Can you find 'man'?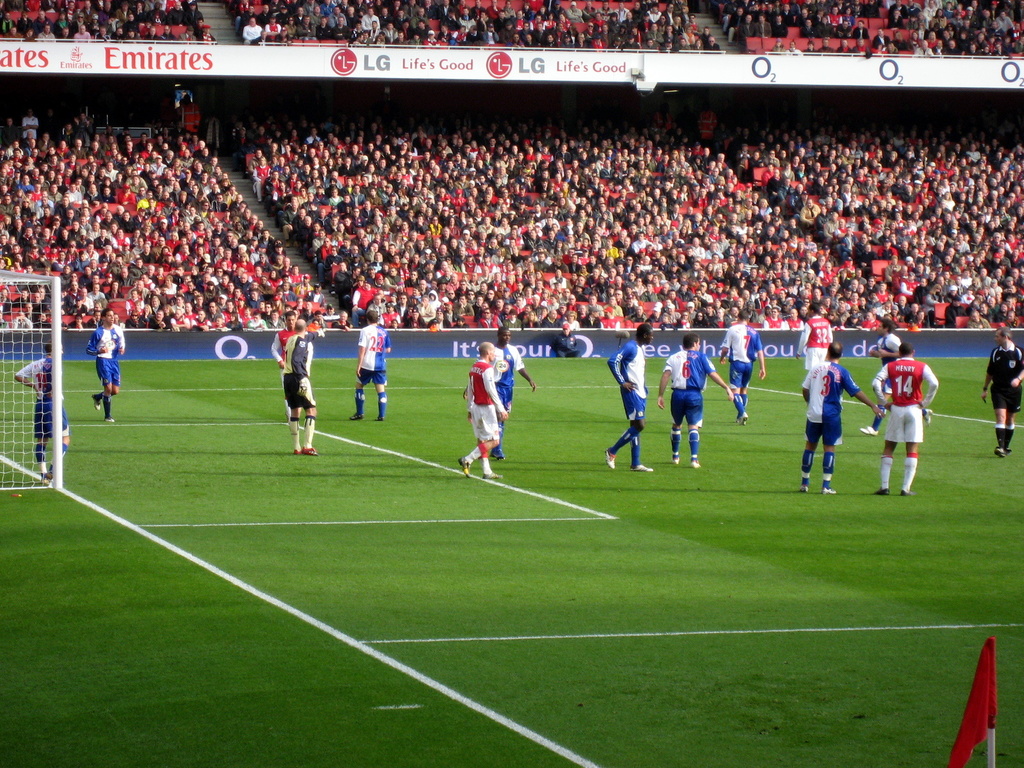
Yes, bounding box: 17,292,33,314.
